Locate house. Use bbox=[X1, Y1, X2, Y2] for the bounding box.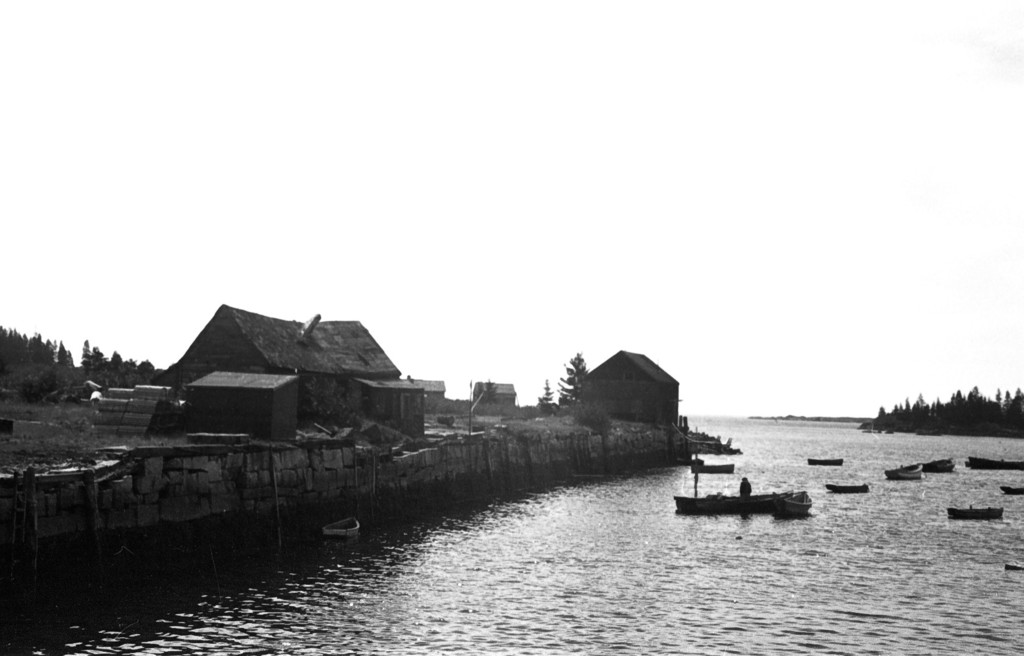
bbox=[181, 372, 297, 441].
